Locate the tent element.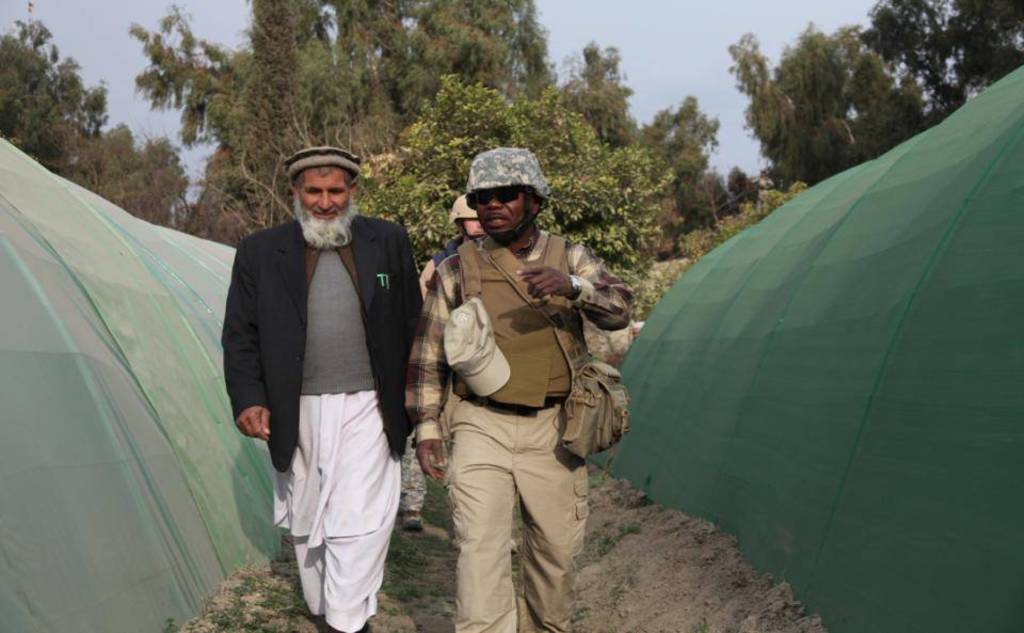
Element bbox: (621,116,1023,585).
